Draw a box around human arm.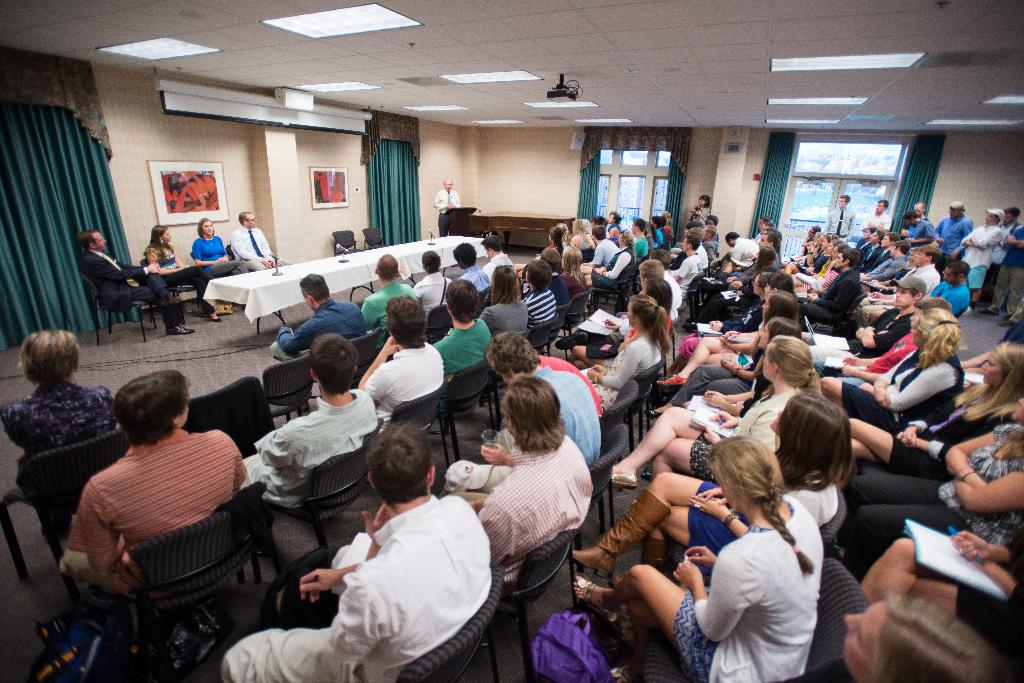
(854, 362, 957, 409).
